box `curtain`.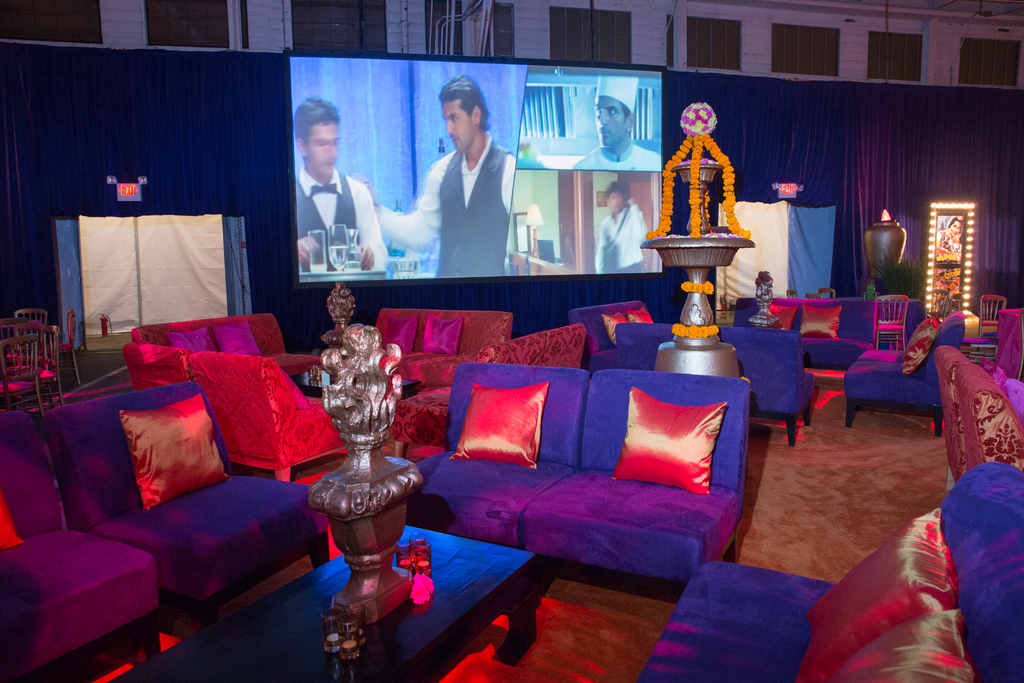
[0, 38, 326, 356].
